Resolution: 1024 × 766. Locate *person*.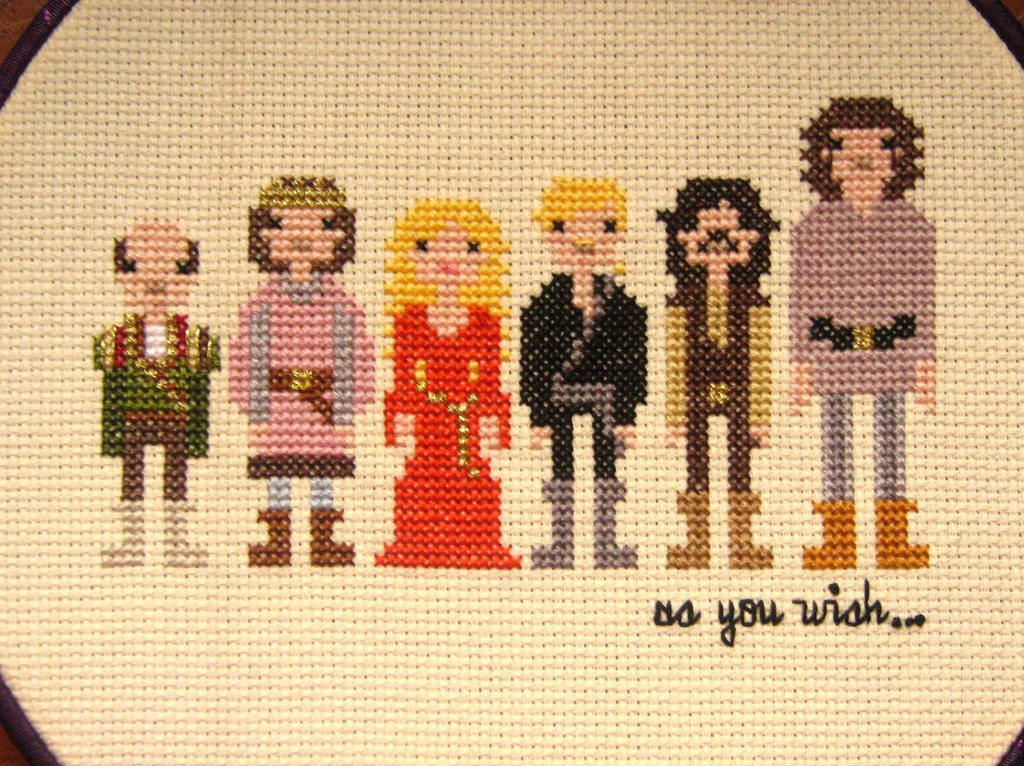
{"x1": 225, "y1": 170, "x2": 376, "y2": 563}.
